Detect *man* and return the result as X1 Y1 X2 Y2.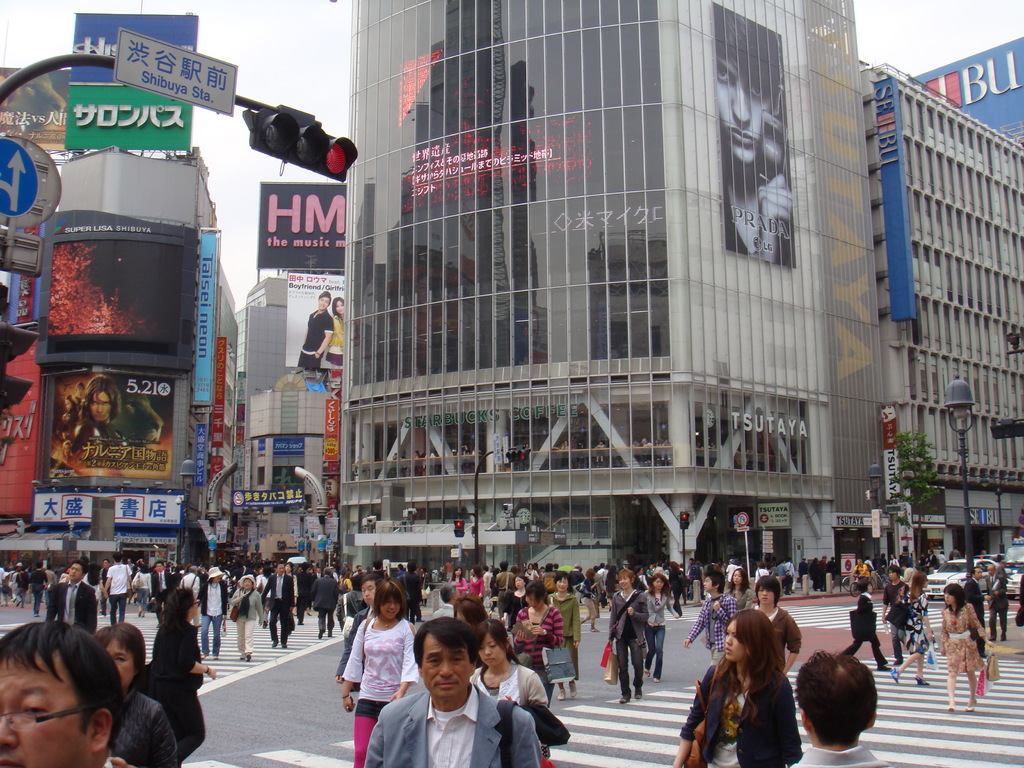
67 378 131 454.
